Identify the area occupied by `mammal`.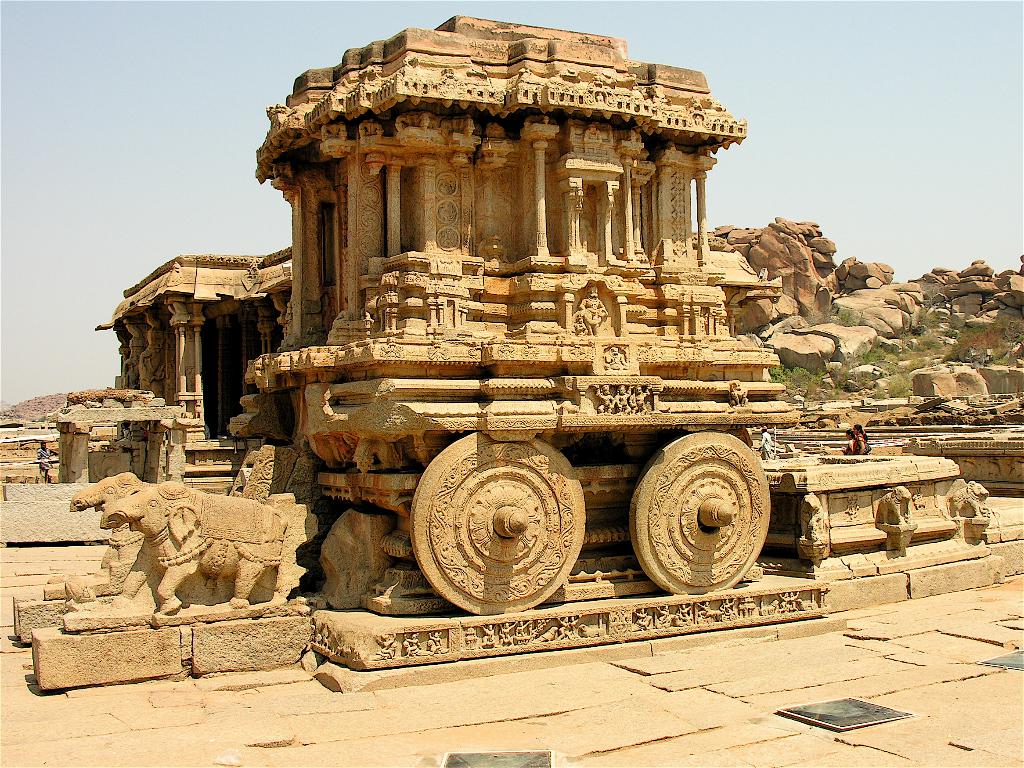
Area: l=31, t=440, r=52, b=479.
